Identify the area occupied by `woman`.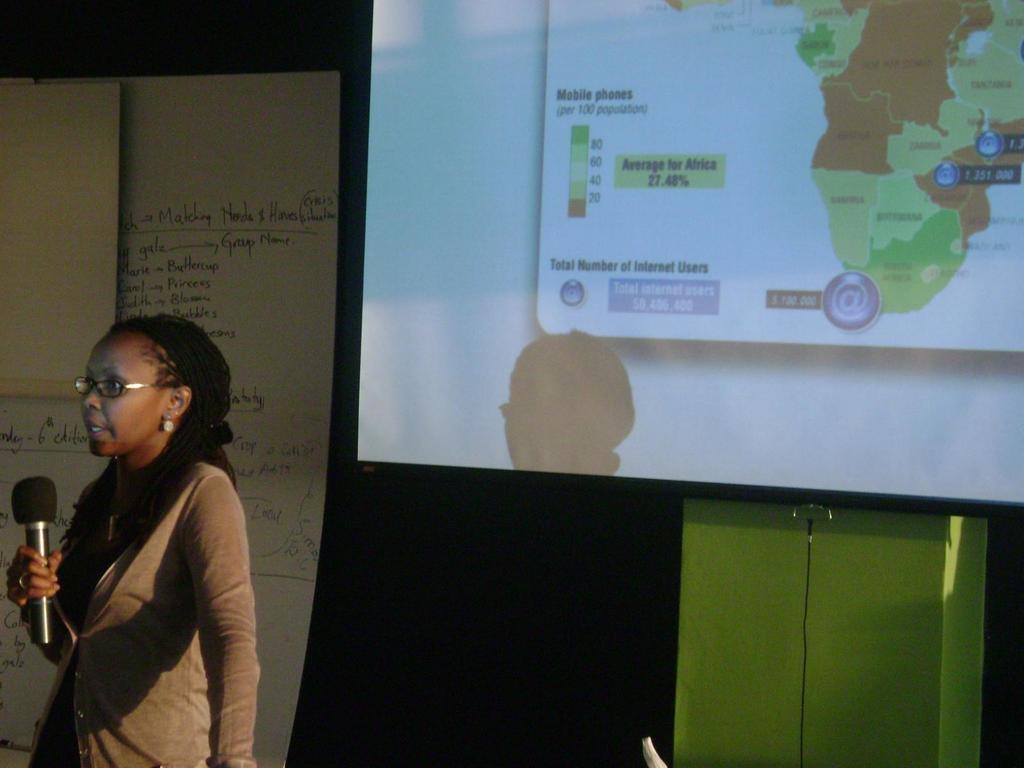
Area: {"x1": 3, "y1": 284, "x2": 259, "y2": 767}.
